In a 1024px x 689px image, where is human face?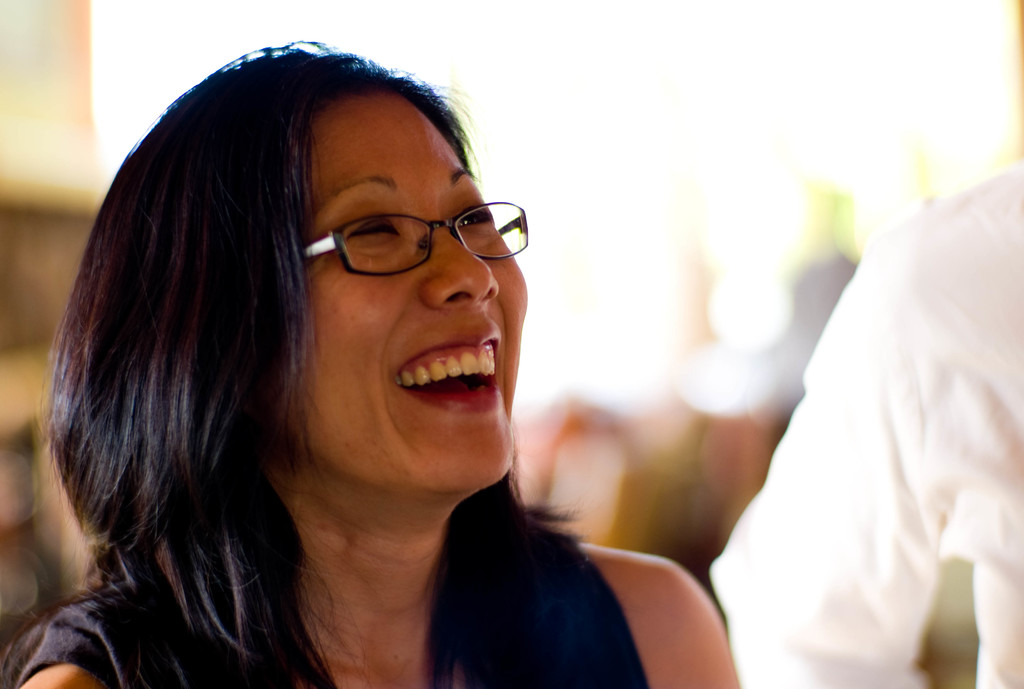
crop(282, 97, 527, 478).
